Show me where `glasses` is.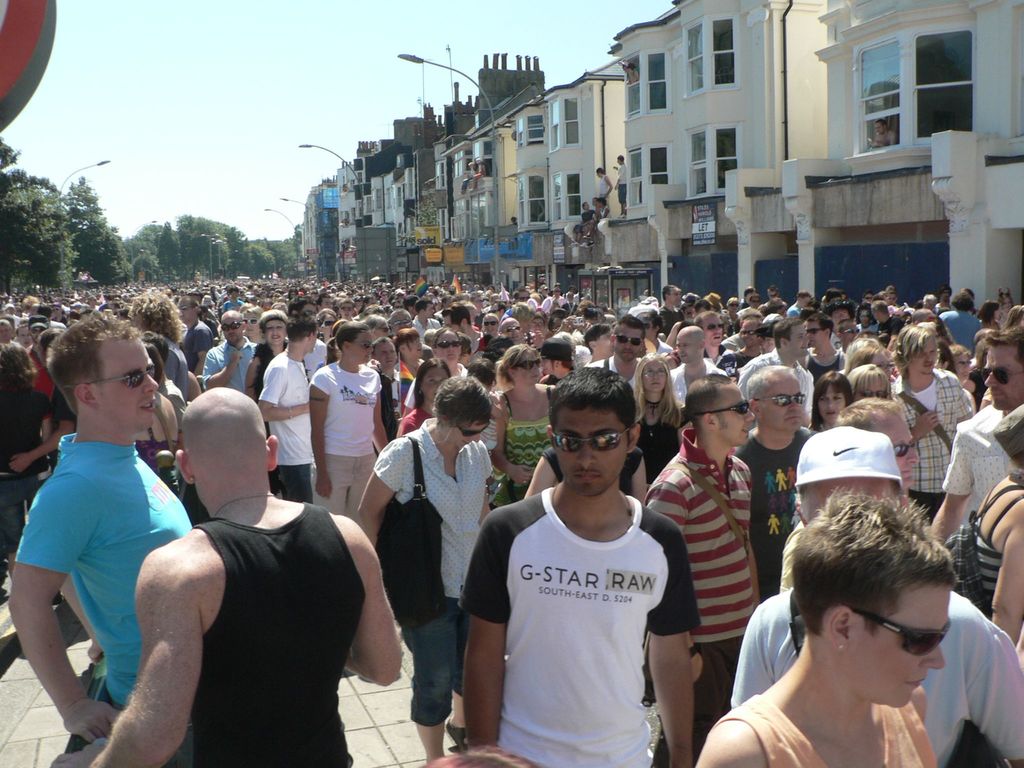
`glasses` is at box(855, 389, 890, 400).
